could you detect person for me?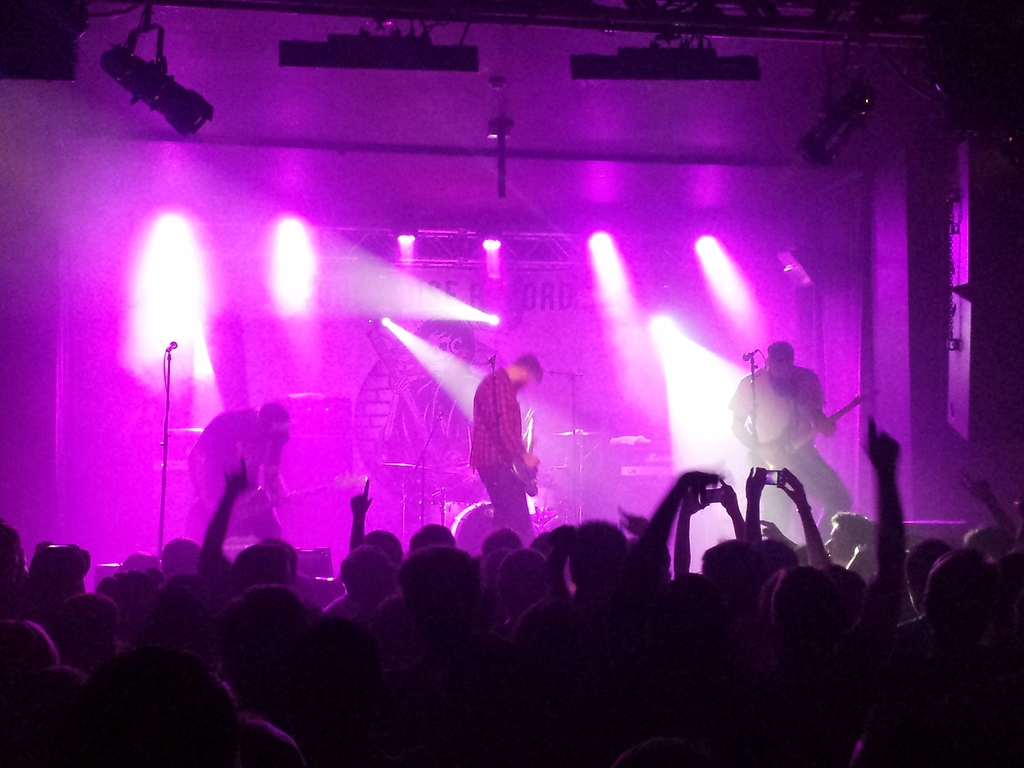
Detection result: <box>191,396,278,544</box>.
